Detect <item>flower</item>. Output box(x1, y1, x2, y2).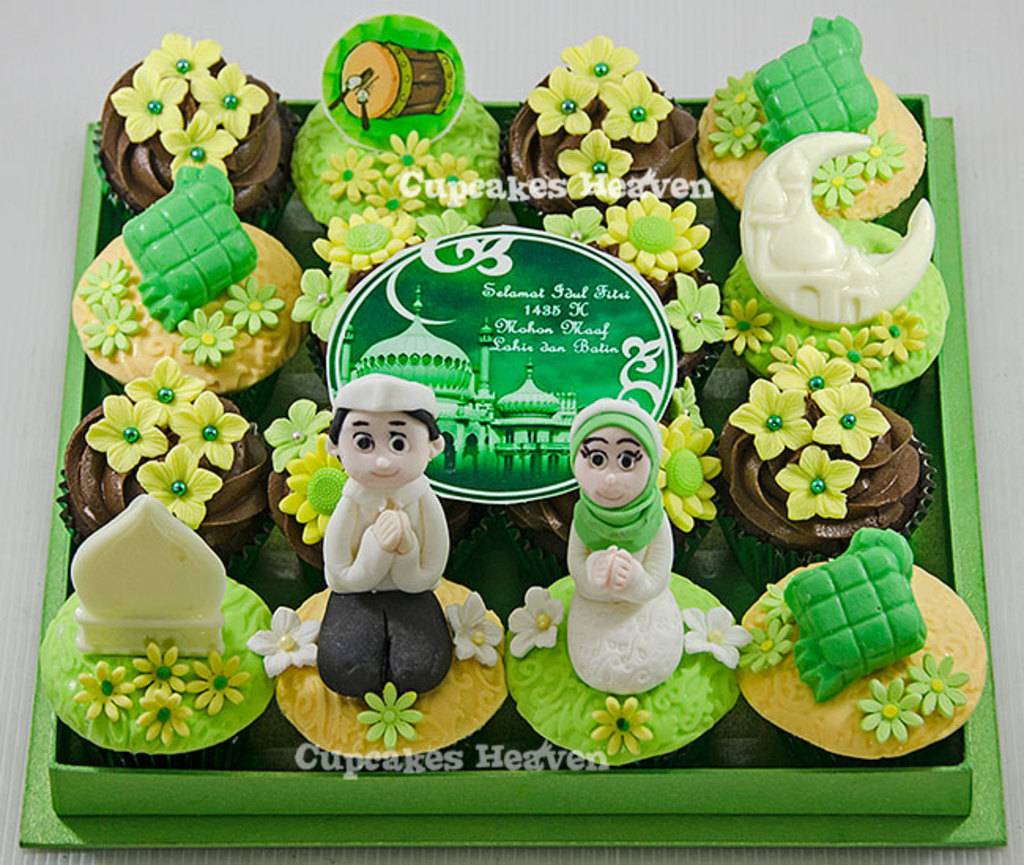
box(118, 356, 208, 424).
